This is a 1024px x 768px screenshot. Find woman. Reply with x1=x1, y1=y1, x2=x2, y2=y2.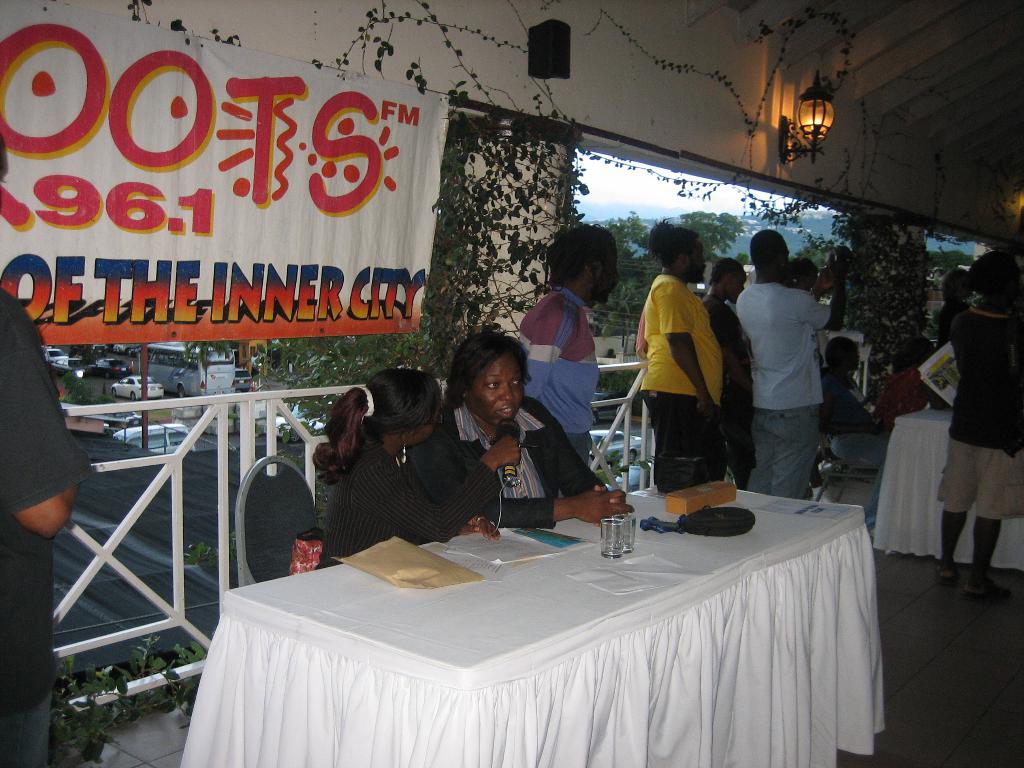
x1=305, y1=369, x2=526, y2=565.
